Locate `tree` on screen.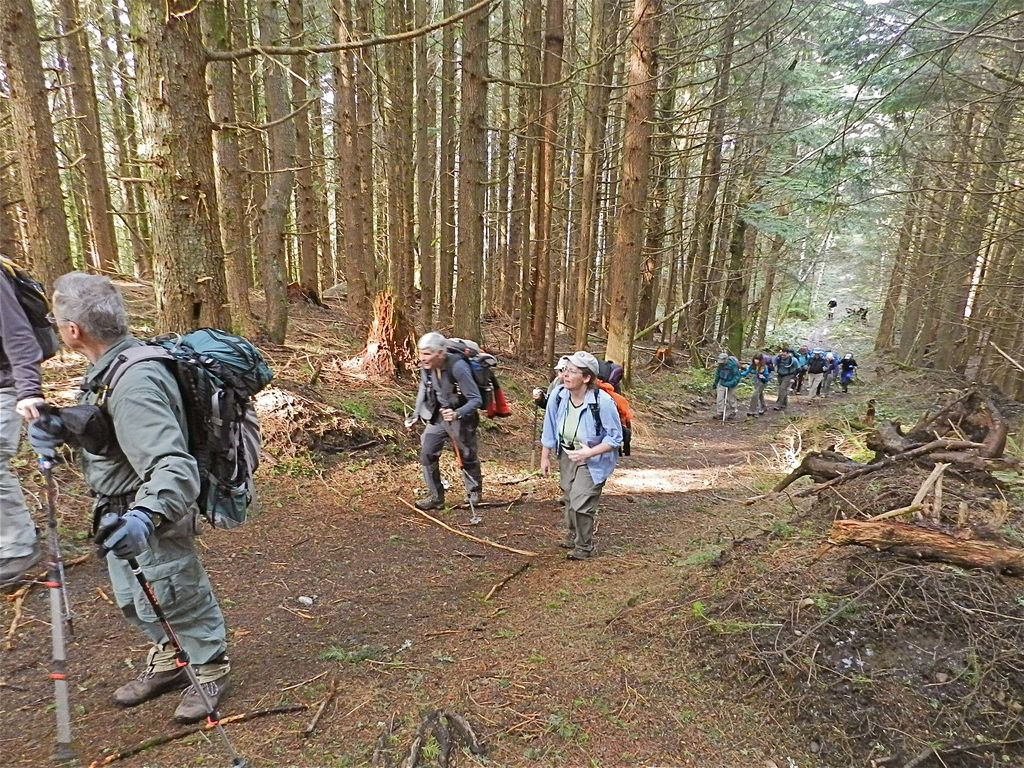
On screen at box(469, 0, 770, 386).
